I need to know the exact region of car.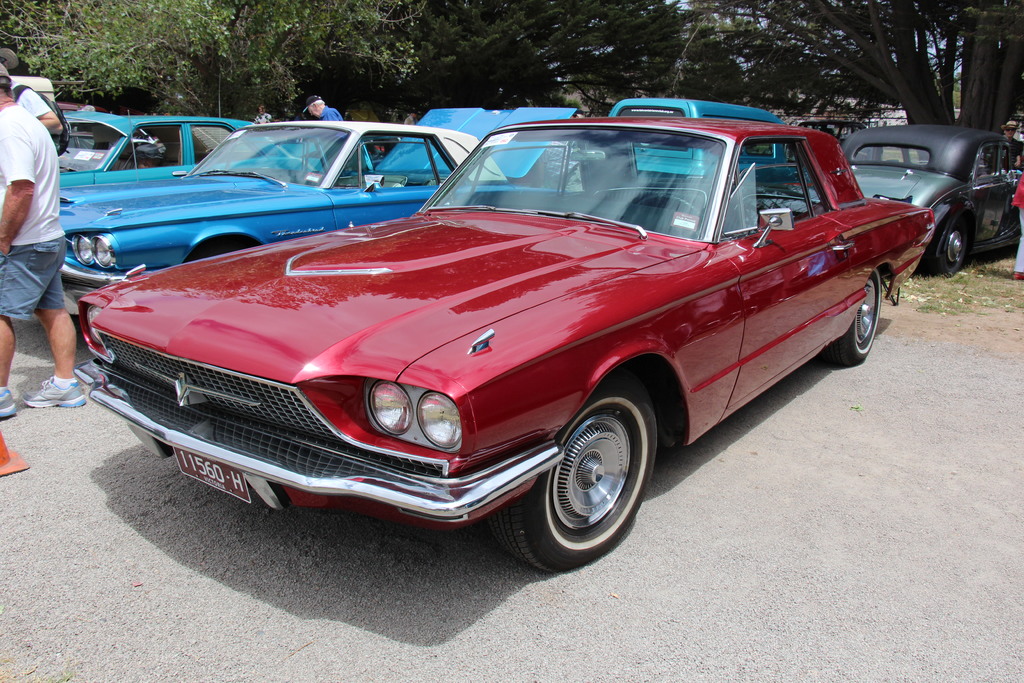
Region: l=836, t=115, r=1023, b=269.
